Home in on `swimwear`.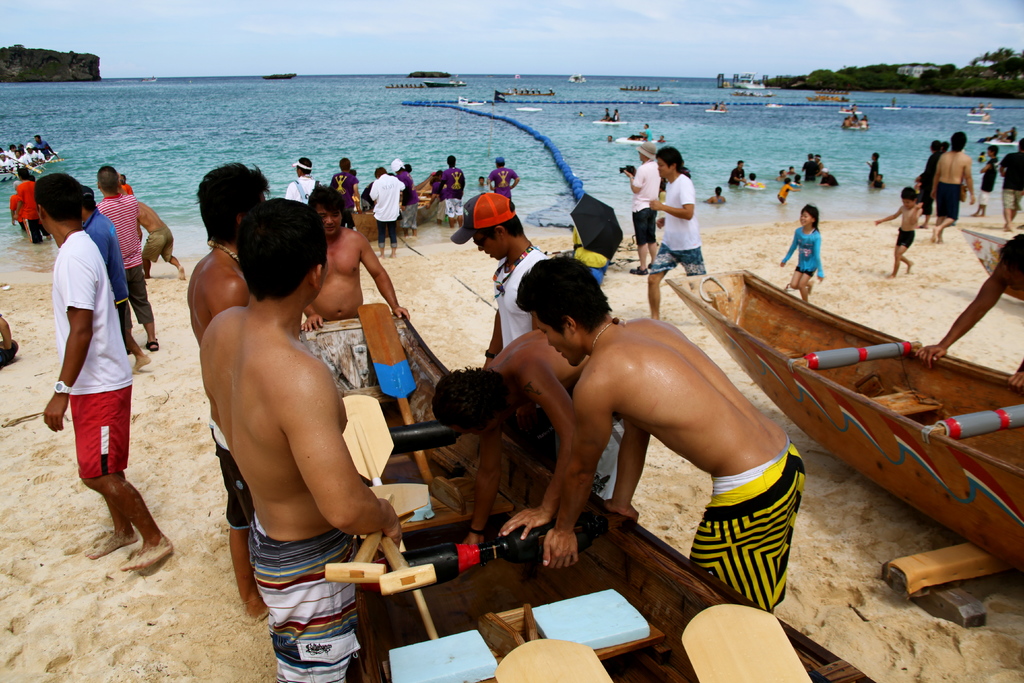
Homed in at l=893, t=222, r=916, b=248.
